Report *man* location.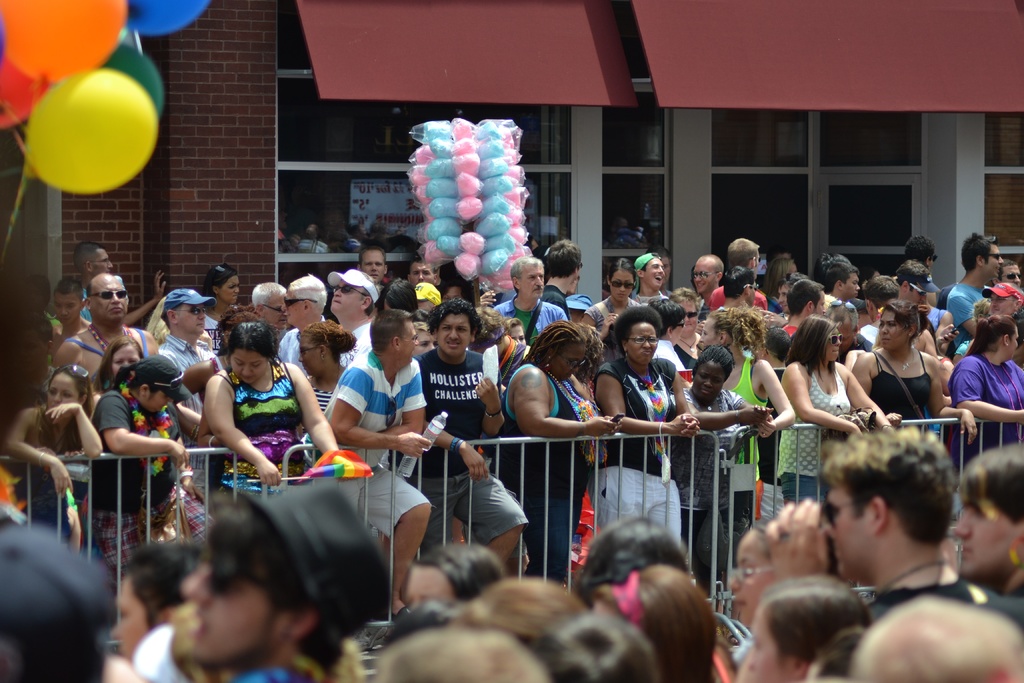
Report: 413, 297, 531, 568.
